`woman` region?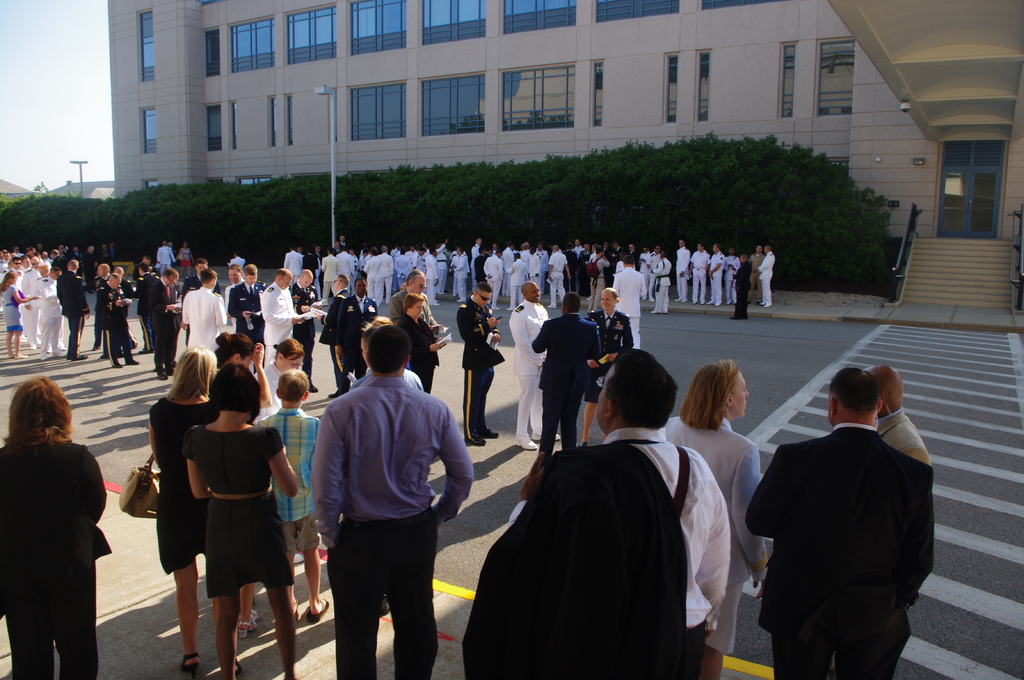
bbox(0, 271, 31, 360)
